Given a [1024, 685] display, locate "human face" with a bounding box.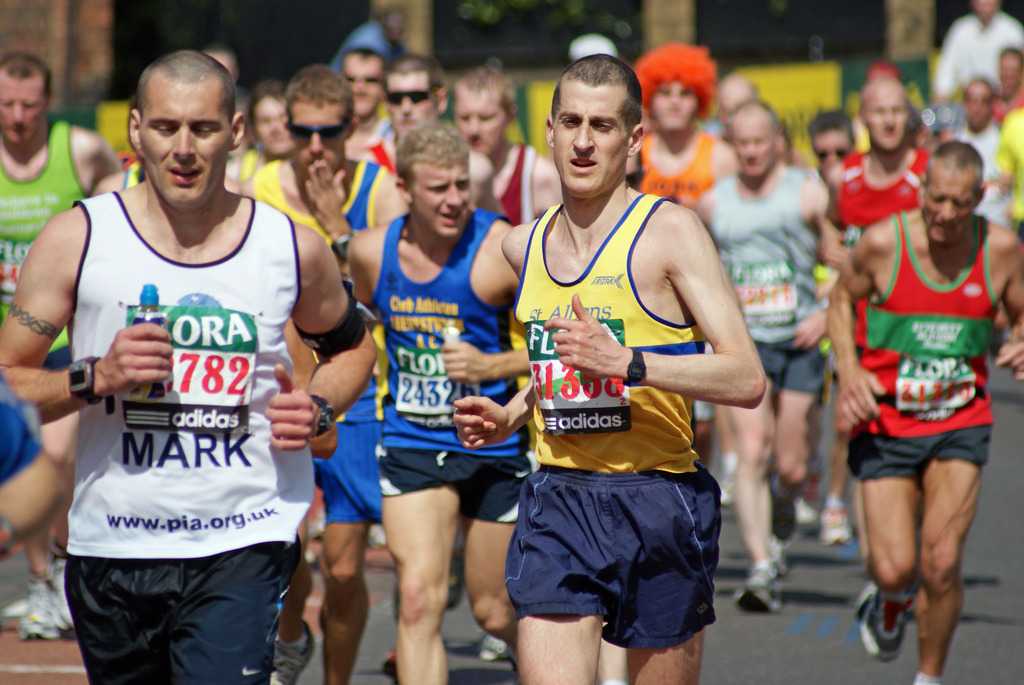
Located: 733 118 774 178.
